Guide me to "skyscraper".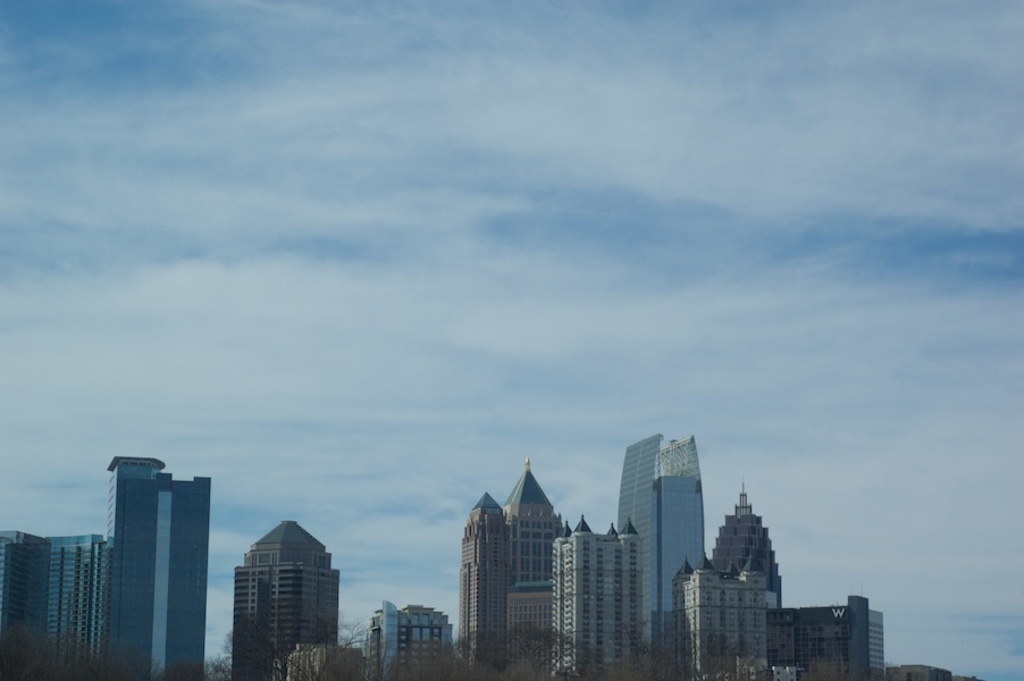
Guidance: <bbox>110, 452, 208, 676</bbox>.
